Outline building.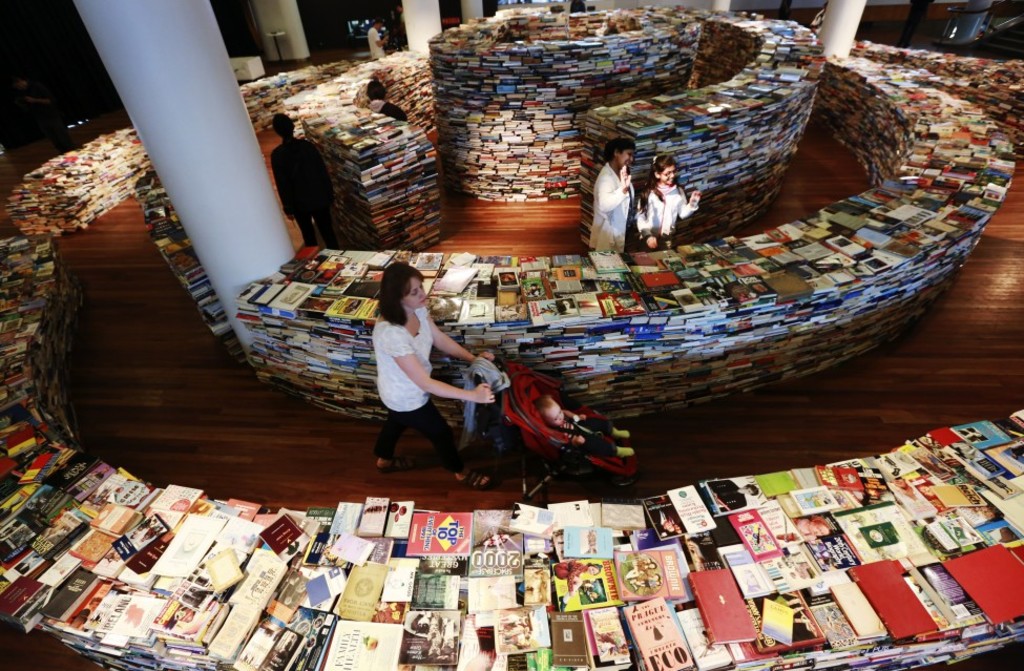
Outline: <bbox>0, 0, 1023, 670</bbox>.
